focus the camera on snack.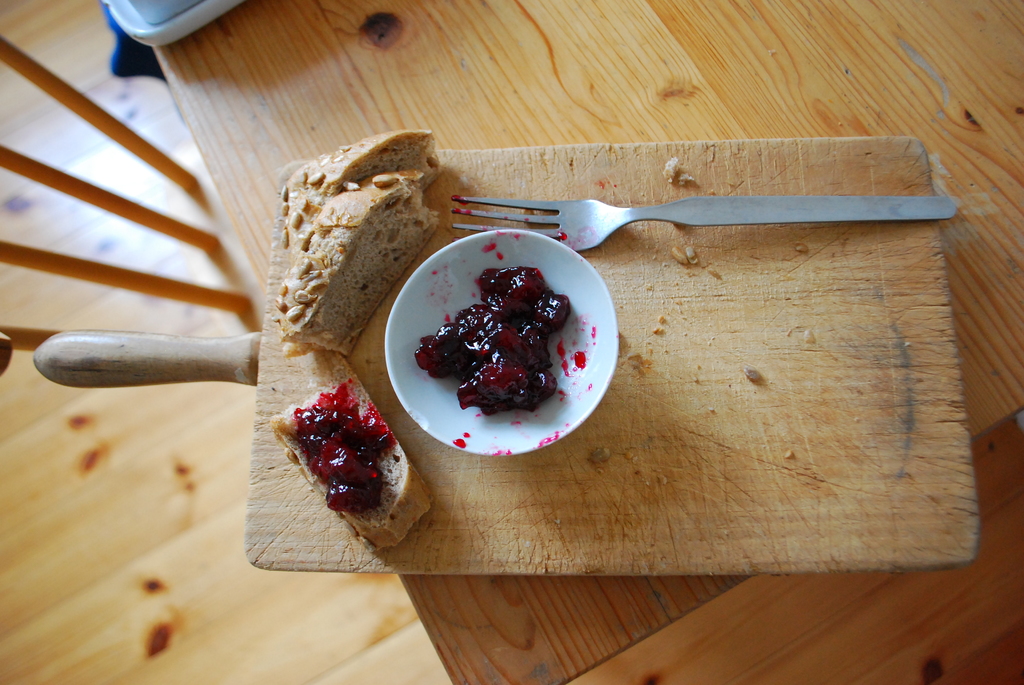
Focus region: <box>274,362,435,554</box>.
